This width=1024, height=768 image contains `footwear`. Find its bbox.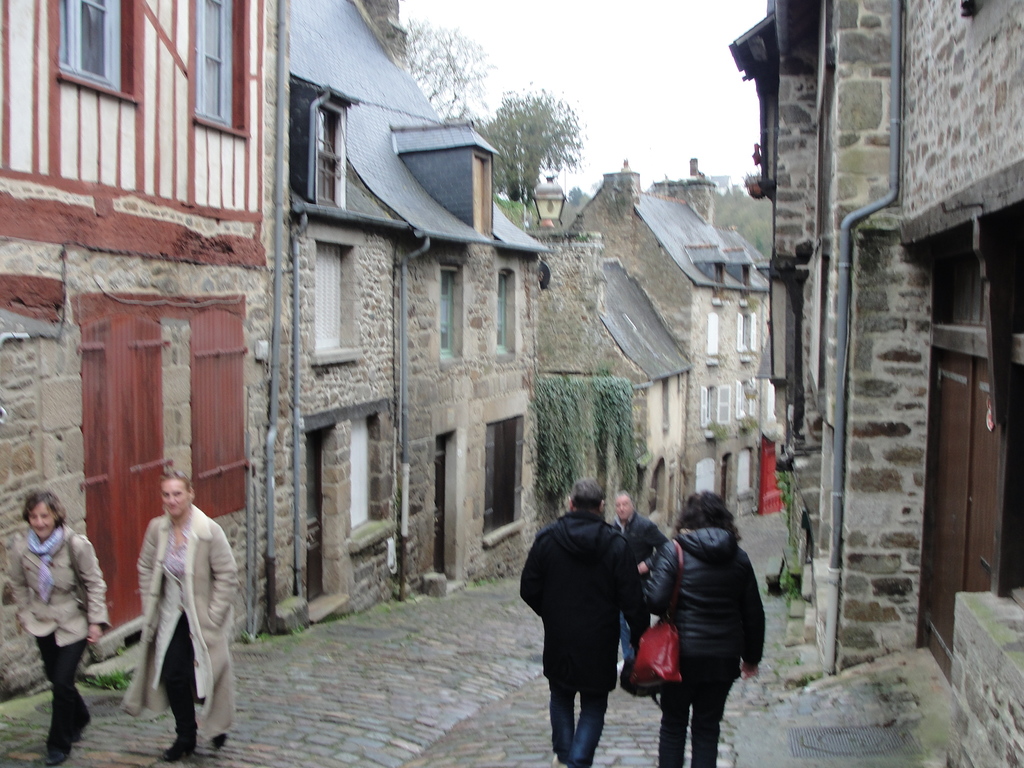
left=163, top=737, right=196, bottom=762.
